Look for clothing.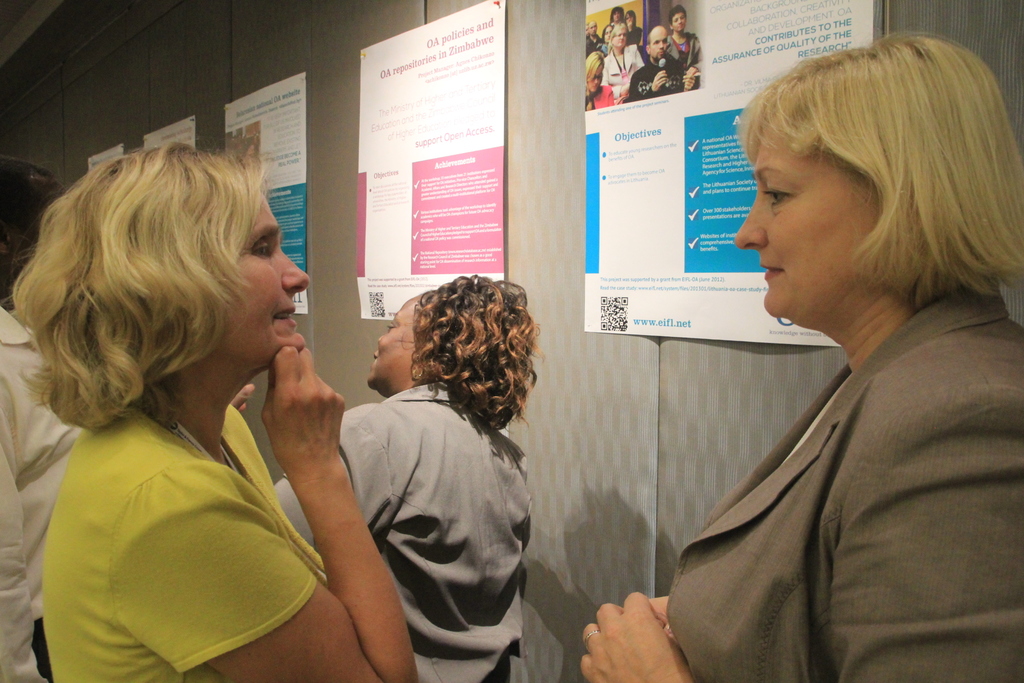
Found: detection(601, 44, 641, 99).
